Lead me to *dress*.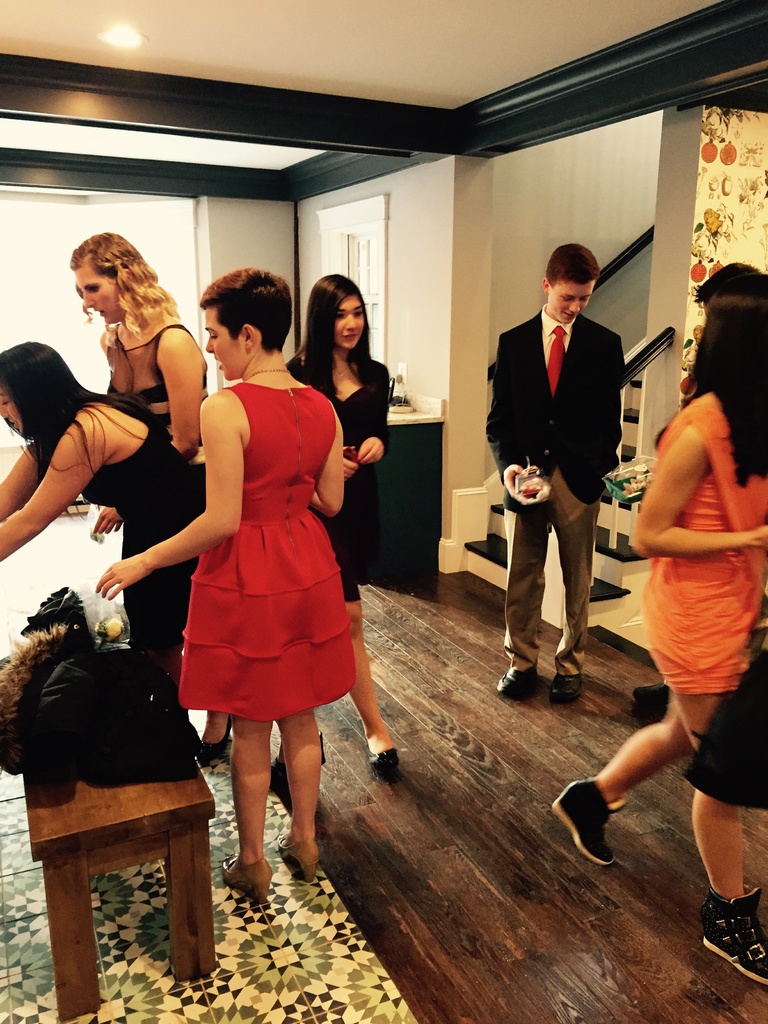
Lead to region(160, 396, 347, 691).
